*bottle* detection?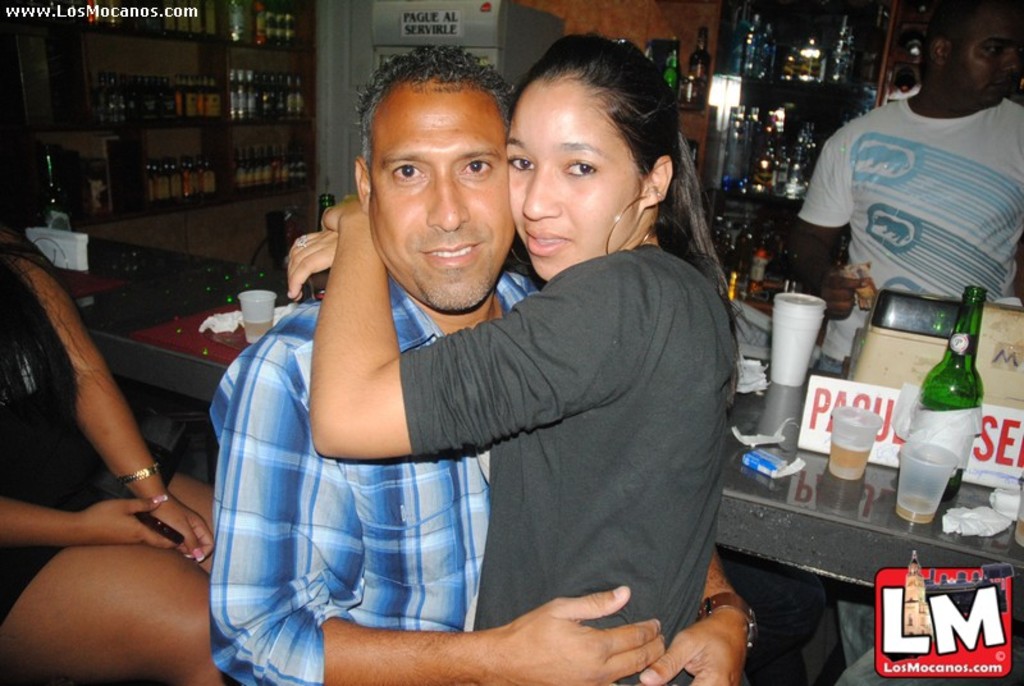
bbox=[660, 38, 684, 102]
